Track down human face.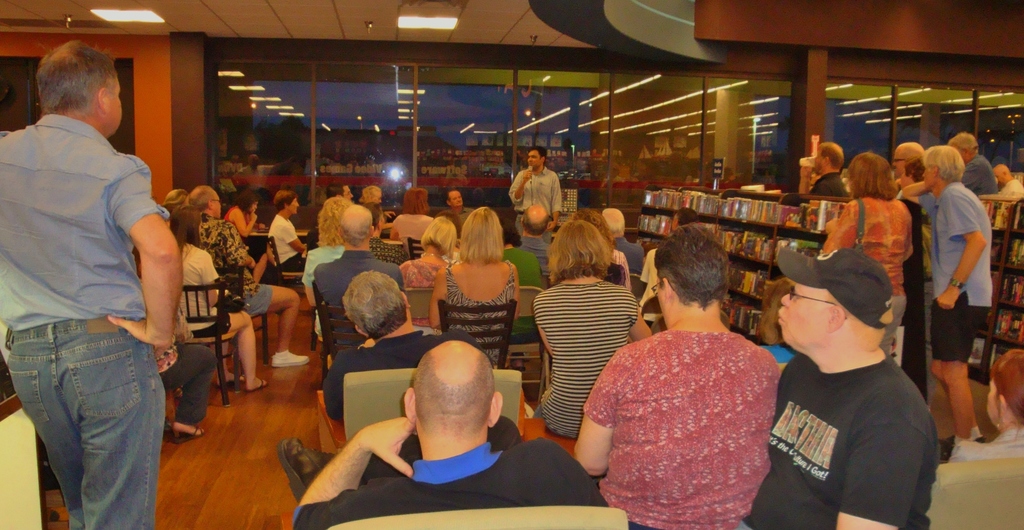
Tracked to [x1=656, y1=277, x2=668, y2=320].
